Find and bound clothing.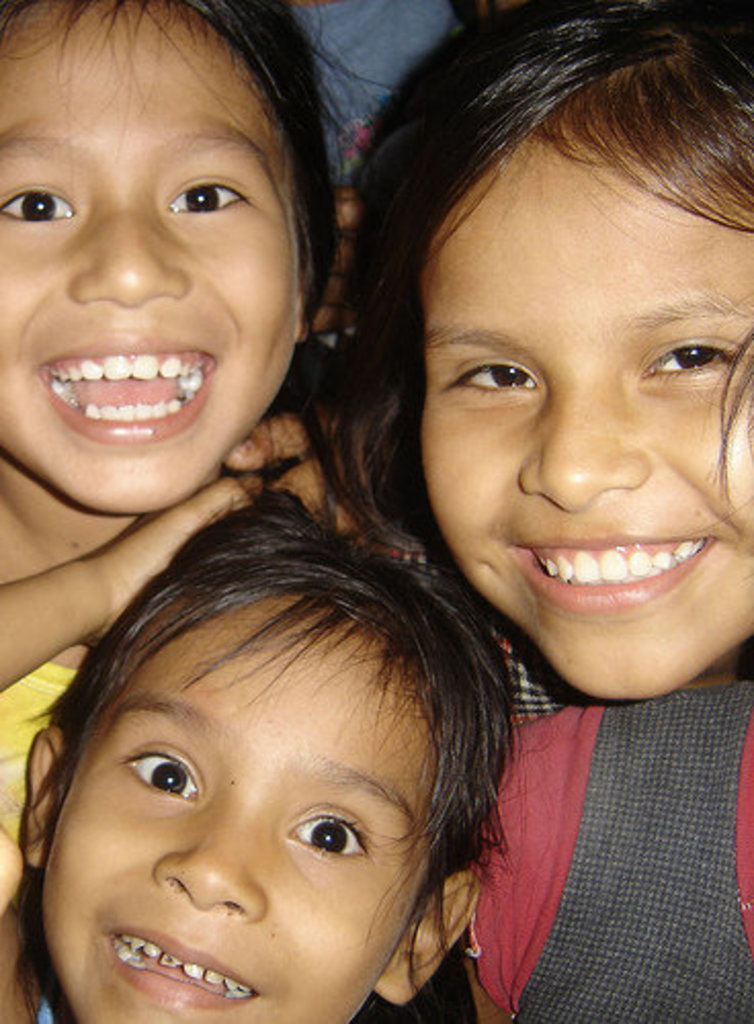
Bound: bbox(0, 662, 84, 924).
